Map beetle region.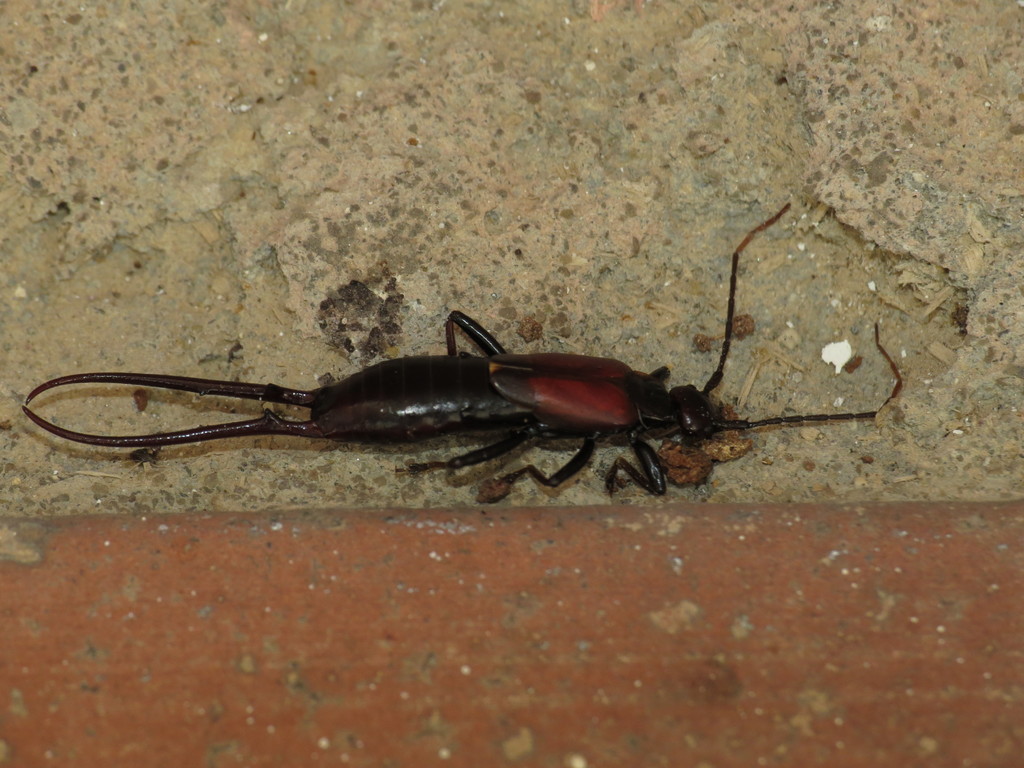
Mapped to left=105, top=196, right=861, bottom=523.
